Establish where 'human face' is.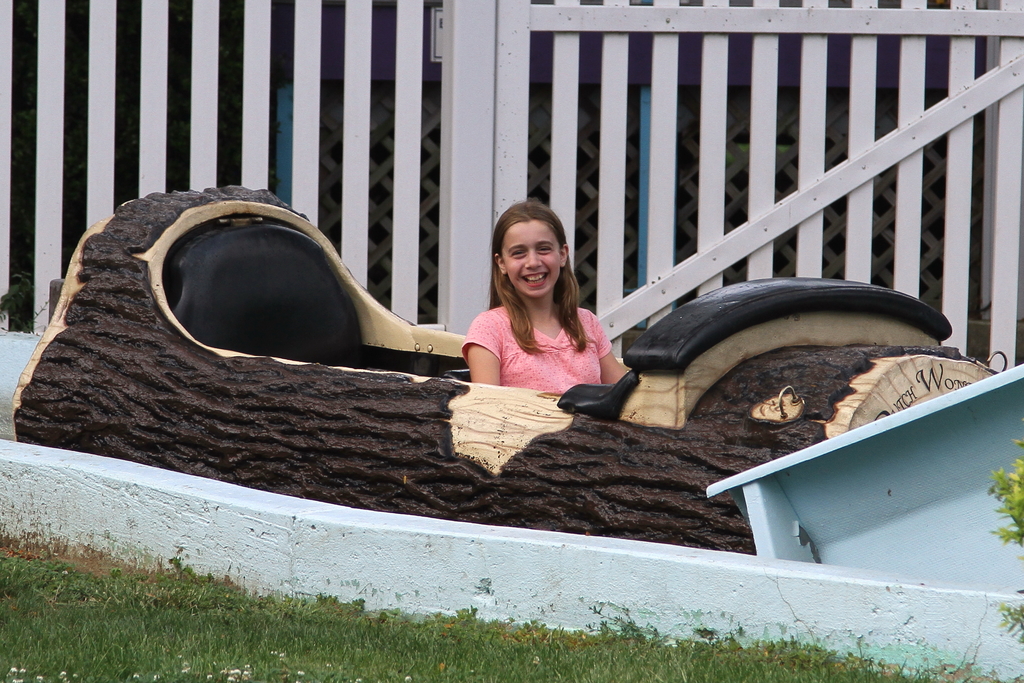
Established at [x1=501, y1=220, x2=561, y2=299].
